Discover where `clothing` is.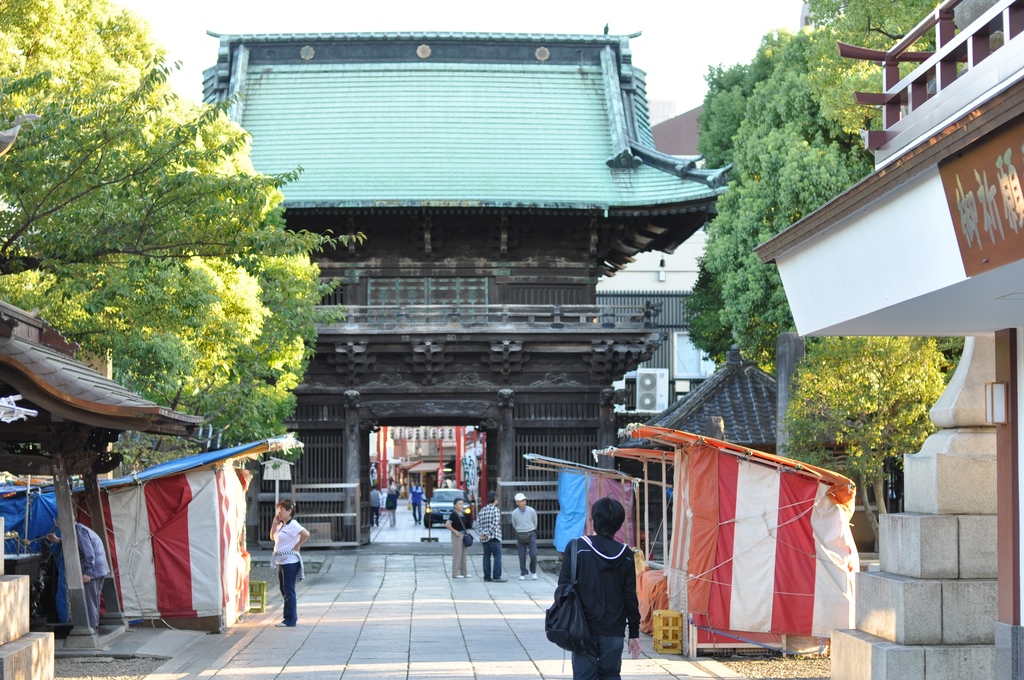
Discovered at (left=404, top=488, right=422, bottom=517).
